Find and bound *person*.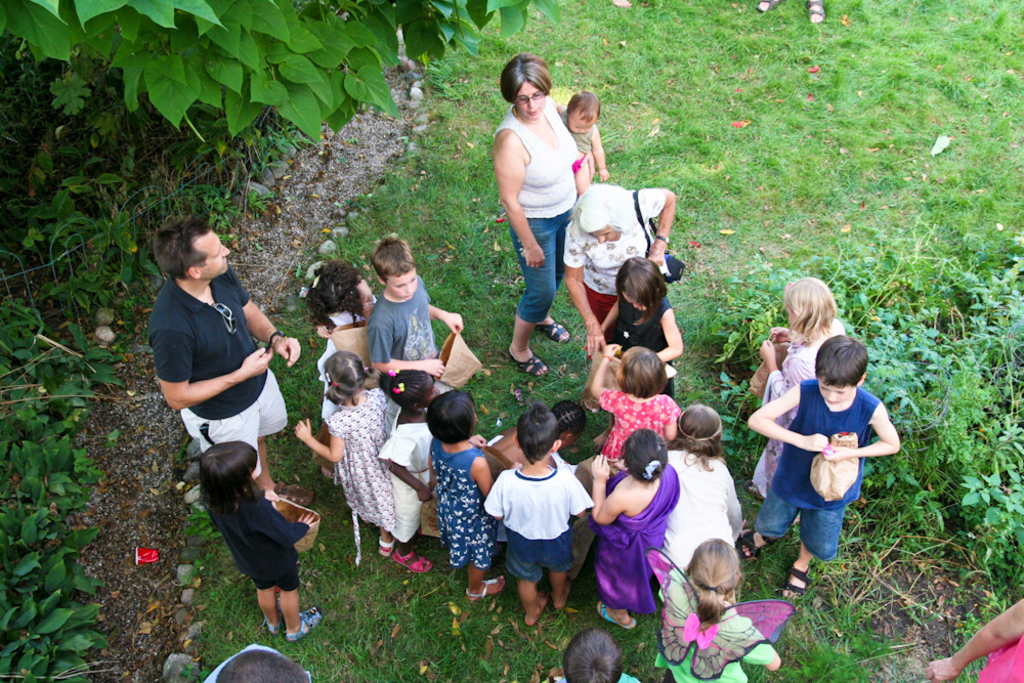
Bound: <bbox>484, 49, 580, 378</bbox>.
